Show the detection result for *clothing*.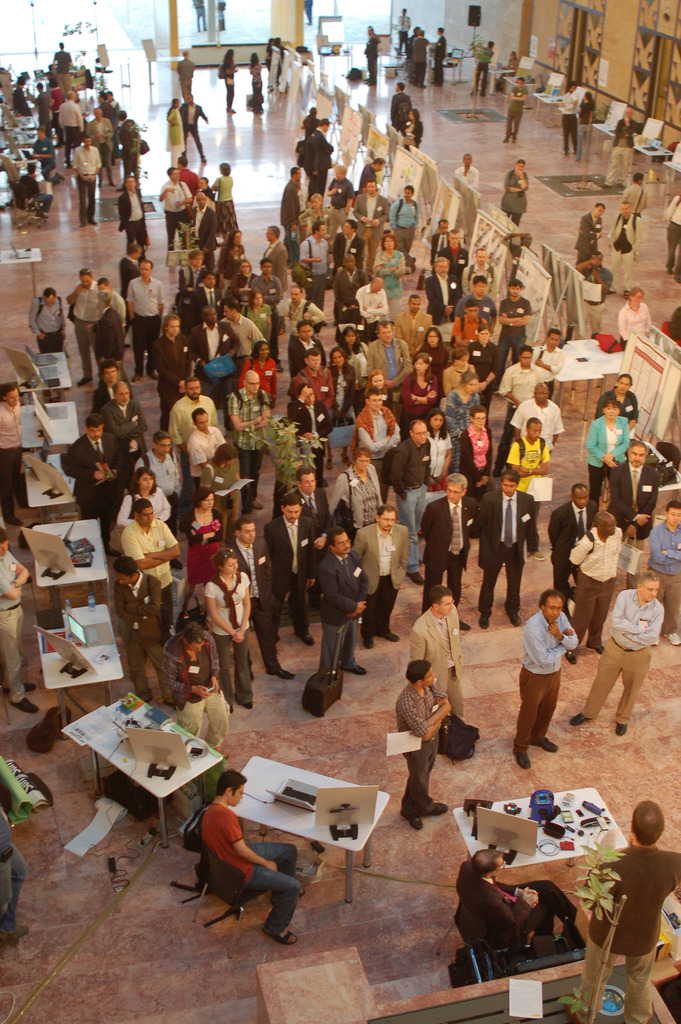
29, 138, 51, 174.
